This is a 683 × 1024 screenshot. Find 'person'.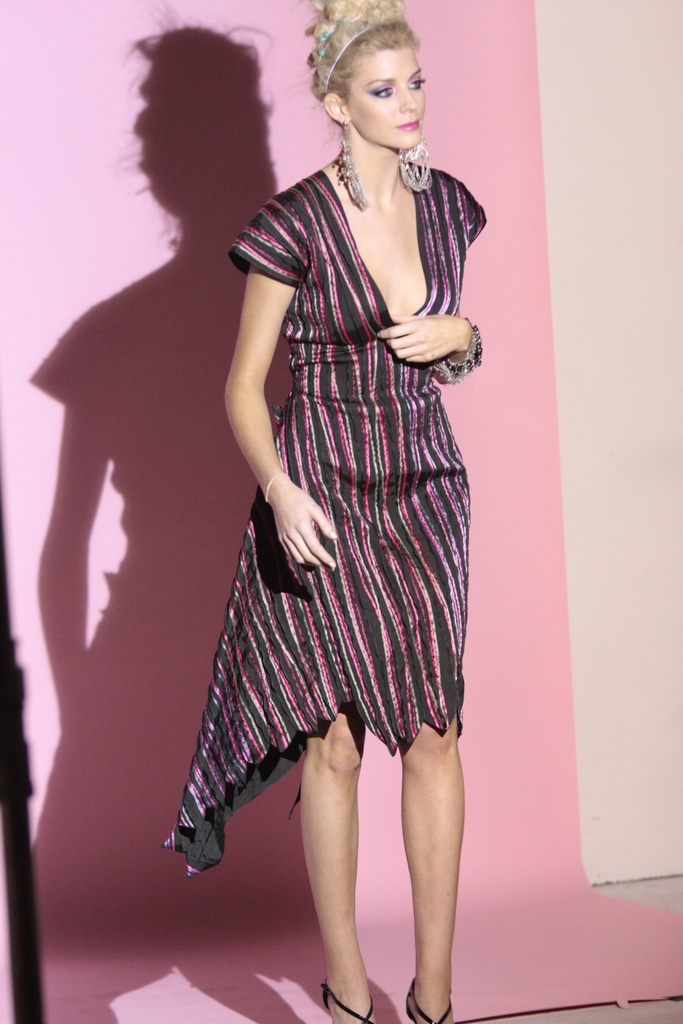
Bounding box: bbox=[194, 0, 511, 1023].
